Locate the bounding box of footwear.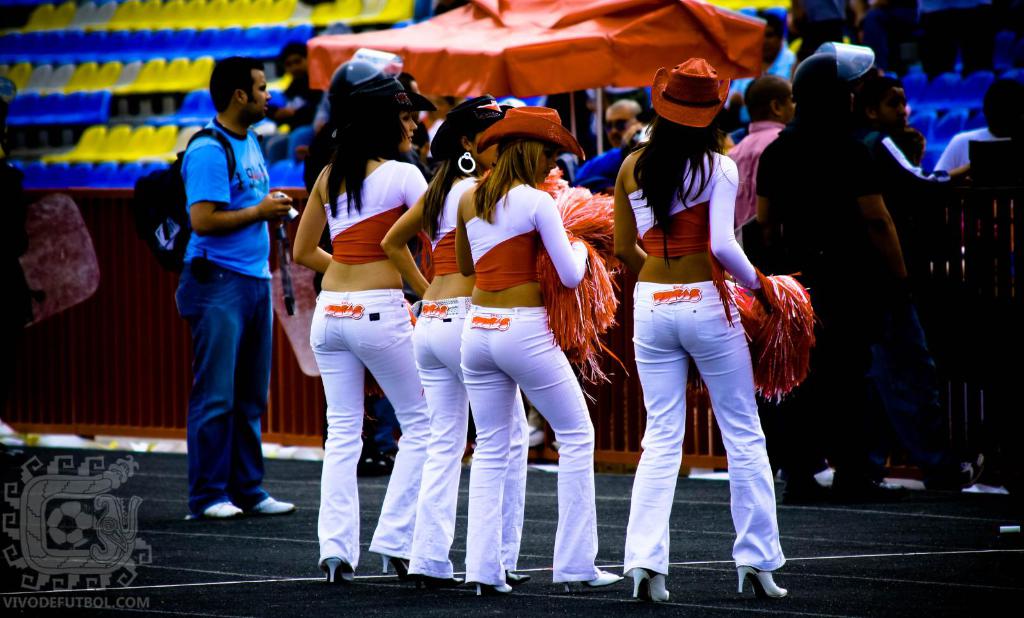
Bounding box: (left=508, top=569, right=536, bottom=590).
